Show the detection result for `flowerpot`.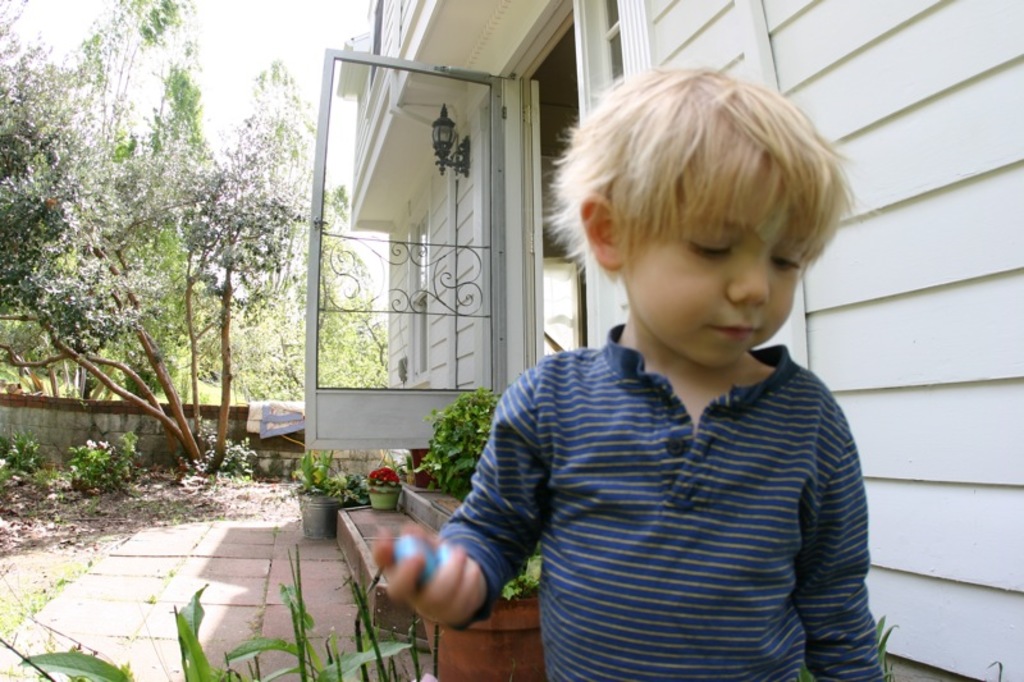
(x1=365, y1=480, x2=404, y2=516).
